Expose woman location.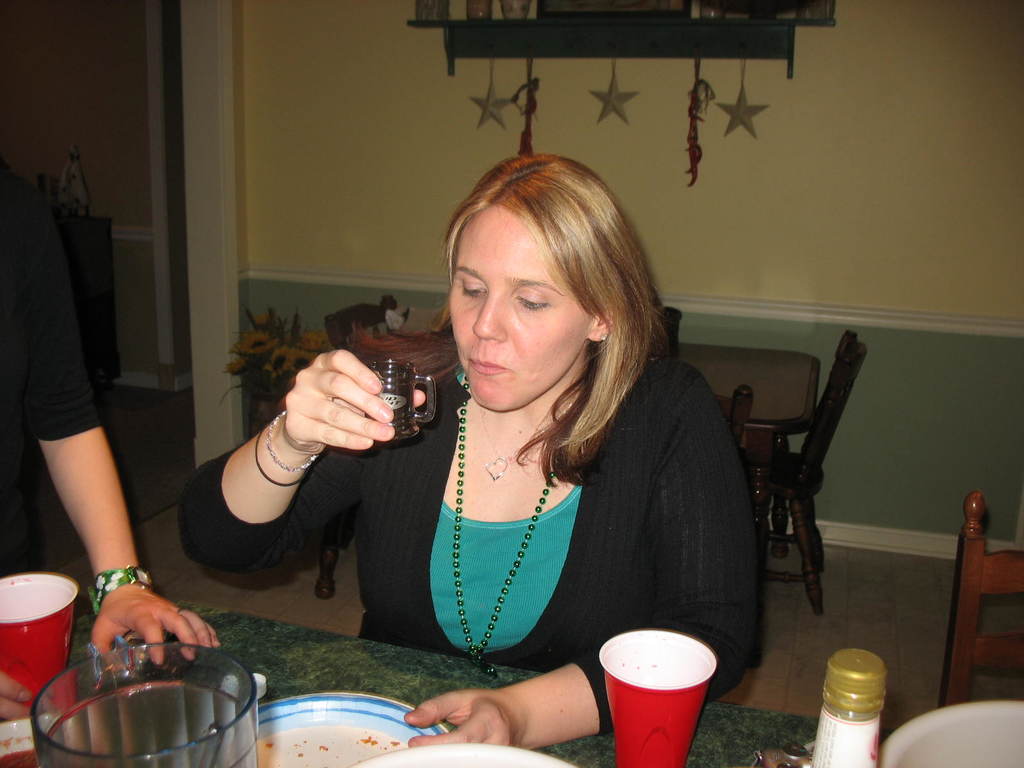
Exposed at 0/161/222/668.
